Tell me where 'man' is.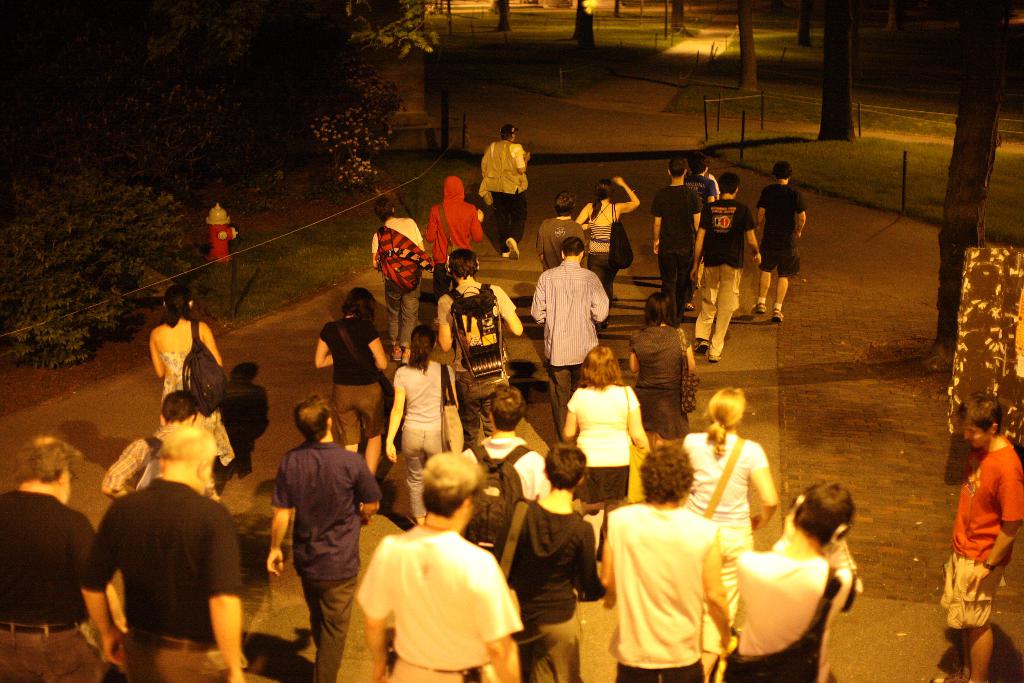
'man' is at [left=687, top=160, right=715, bottom=202].
